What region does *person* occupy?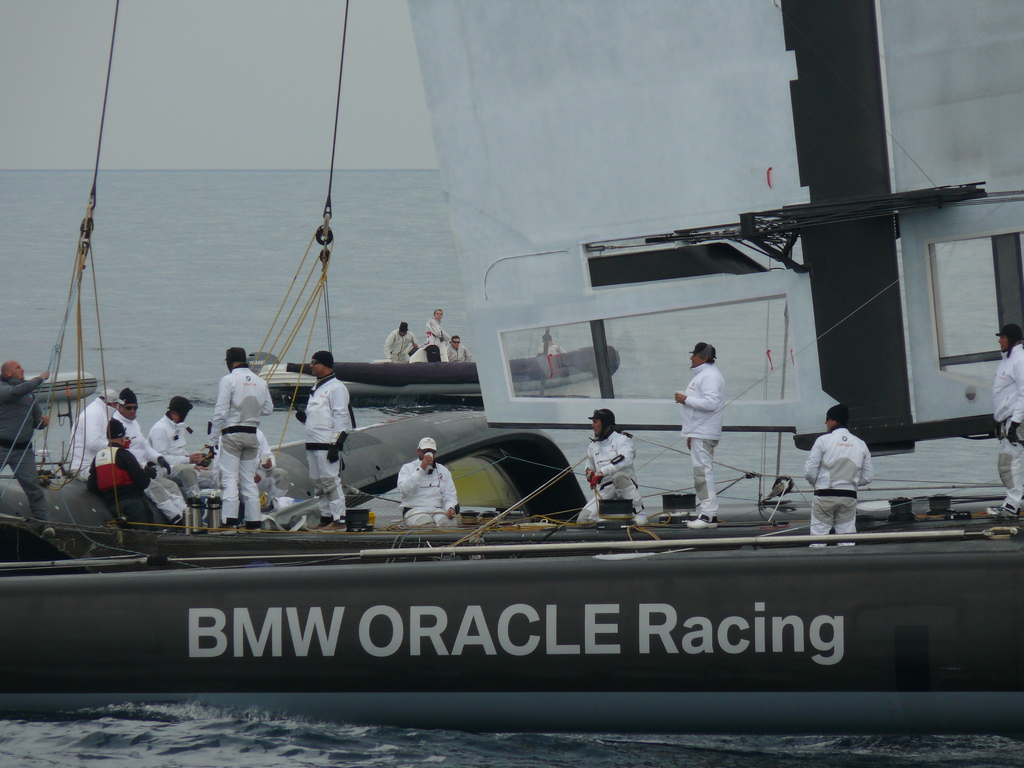
region(980, 319, 1023, 518).
